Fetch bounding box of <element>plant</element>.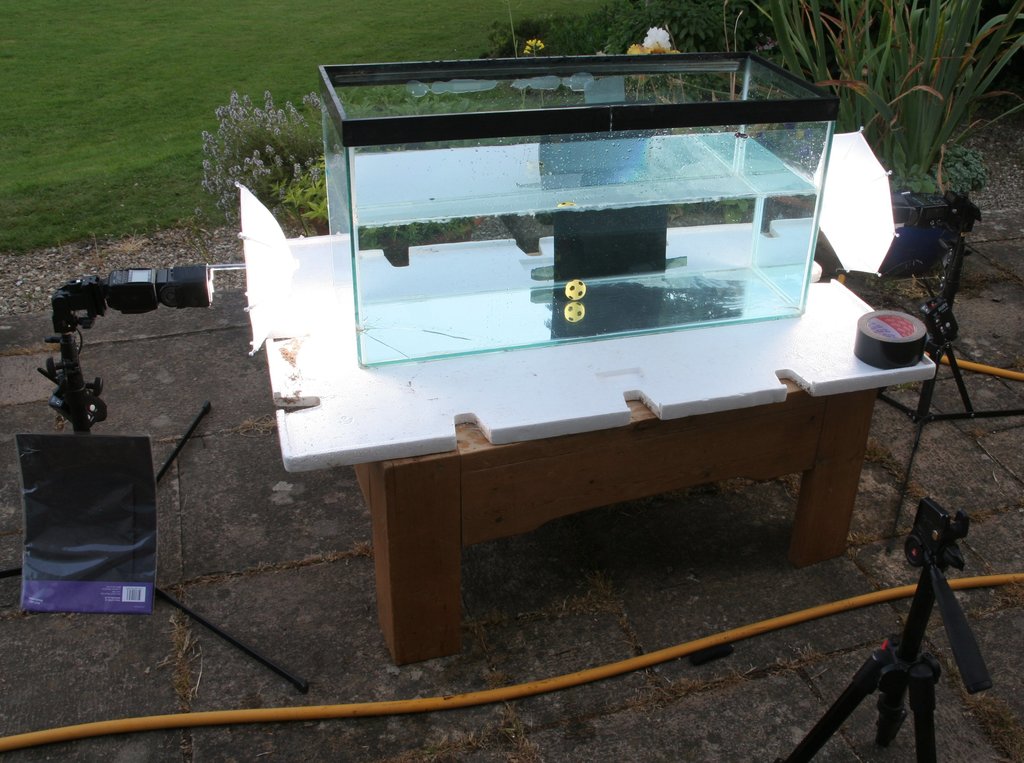
Bbox: (left=587, top=0, right=751, bottom=90).
